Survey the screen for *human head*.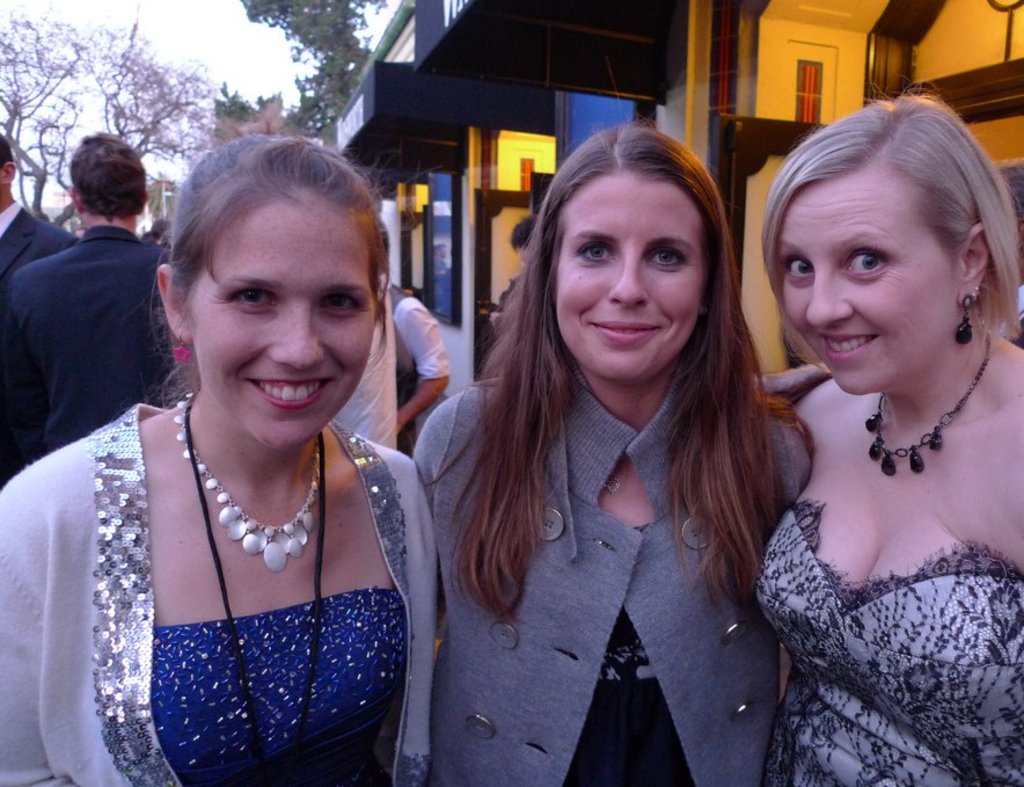
Survey found: region(518, 123, 747, 396).
